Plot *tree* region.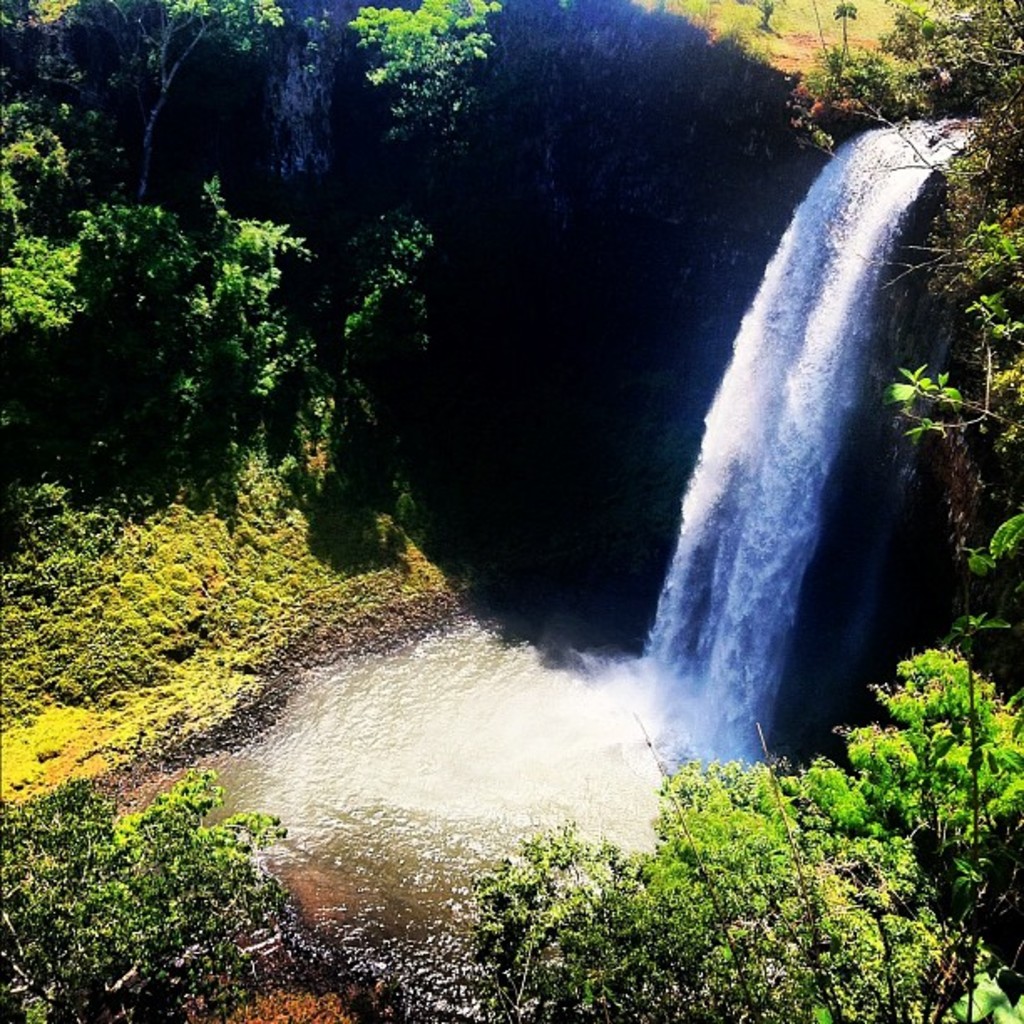
Plotted at (x1=810, y1=653, x2=1022, y2=929).
